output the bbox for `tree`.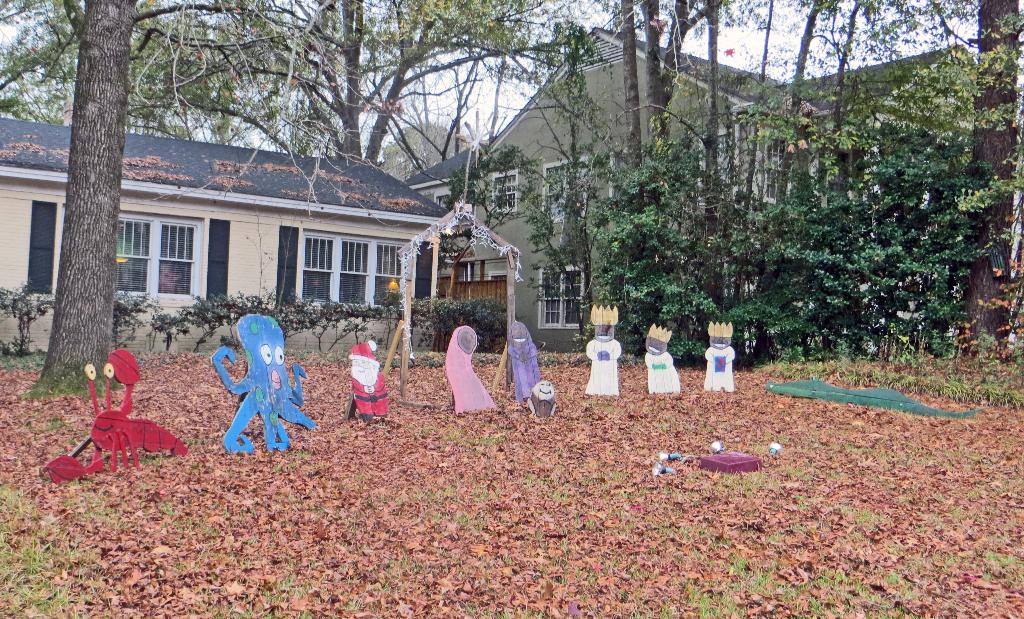
x1=733 y1=66 x2=1006 y2=382.
